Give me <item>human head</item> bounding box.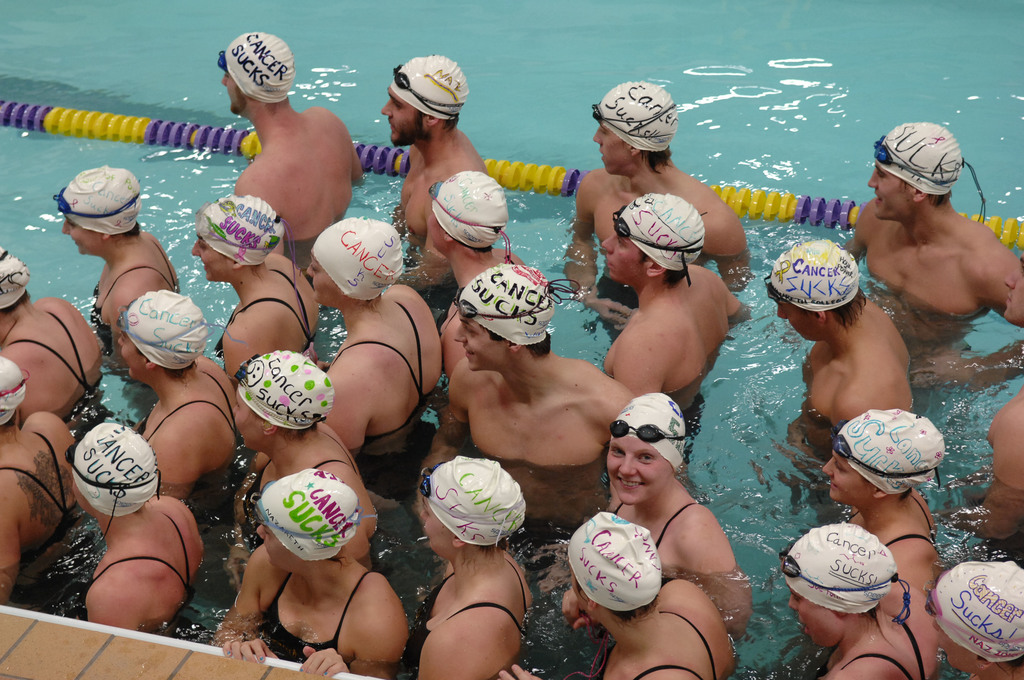
Rect(232, 348, 334, 449).
